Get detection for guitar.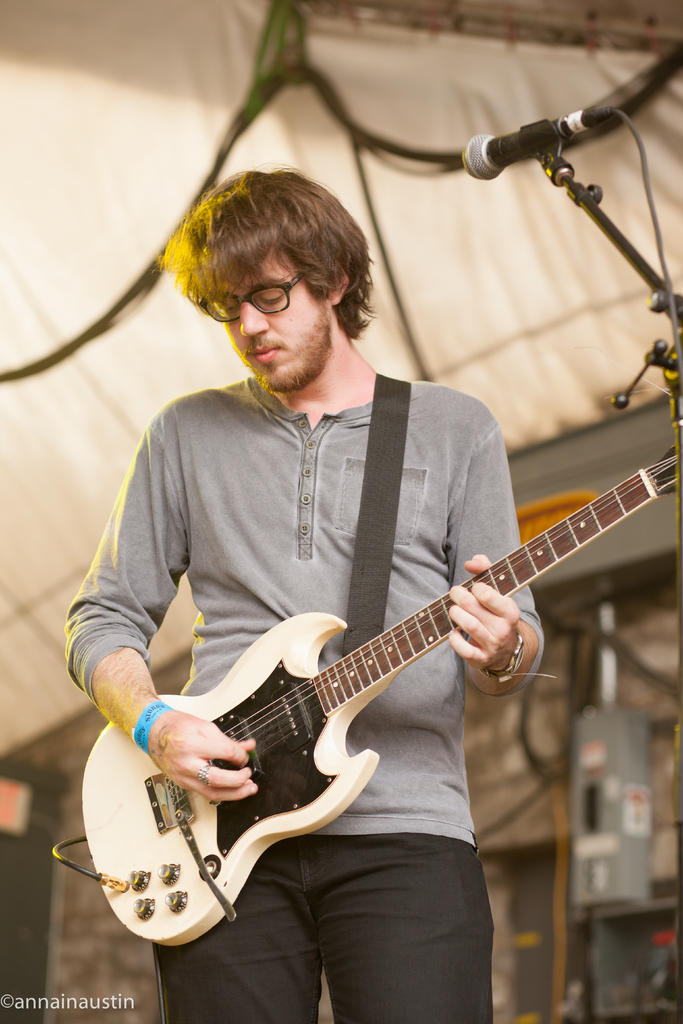
Detection: region(79, 449, 682, 947).
